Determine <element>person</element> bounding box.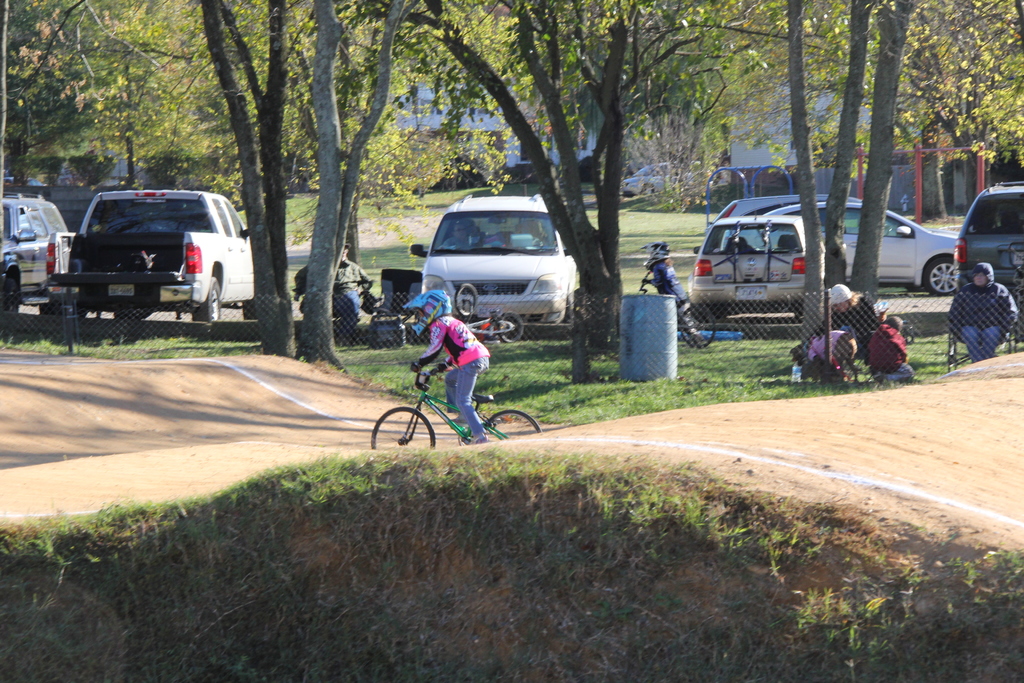
Determined: (left=402, top=290, right=490, bottom=445).
